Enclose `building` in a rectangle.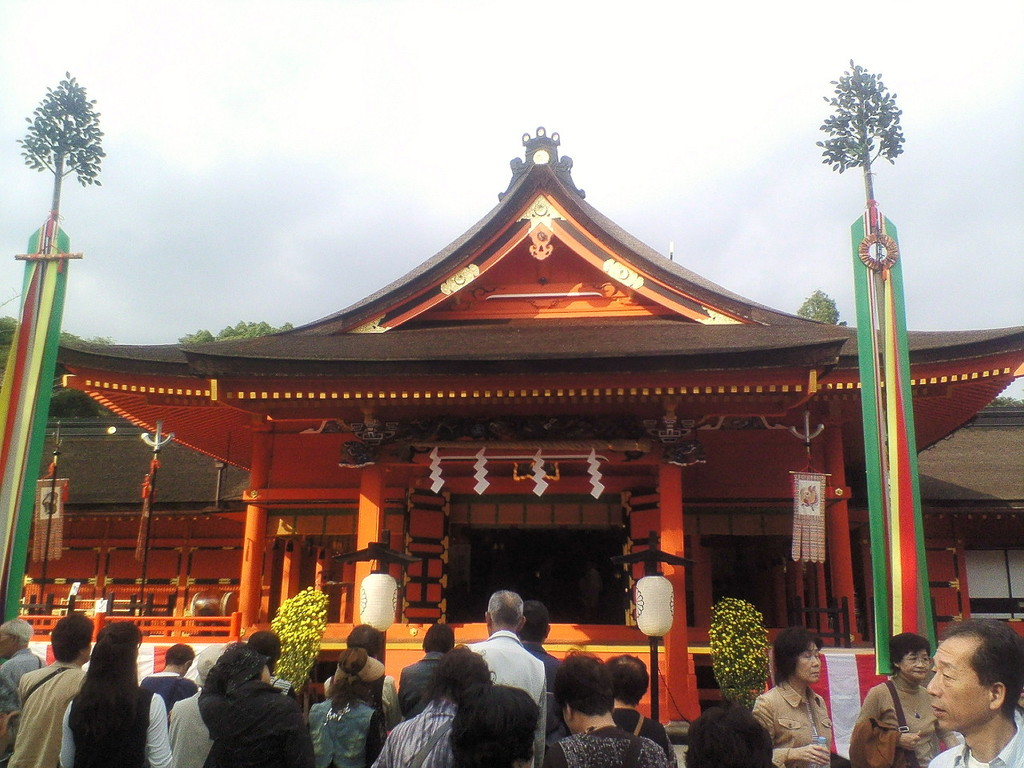
0 126 1023 728.
